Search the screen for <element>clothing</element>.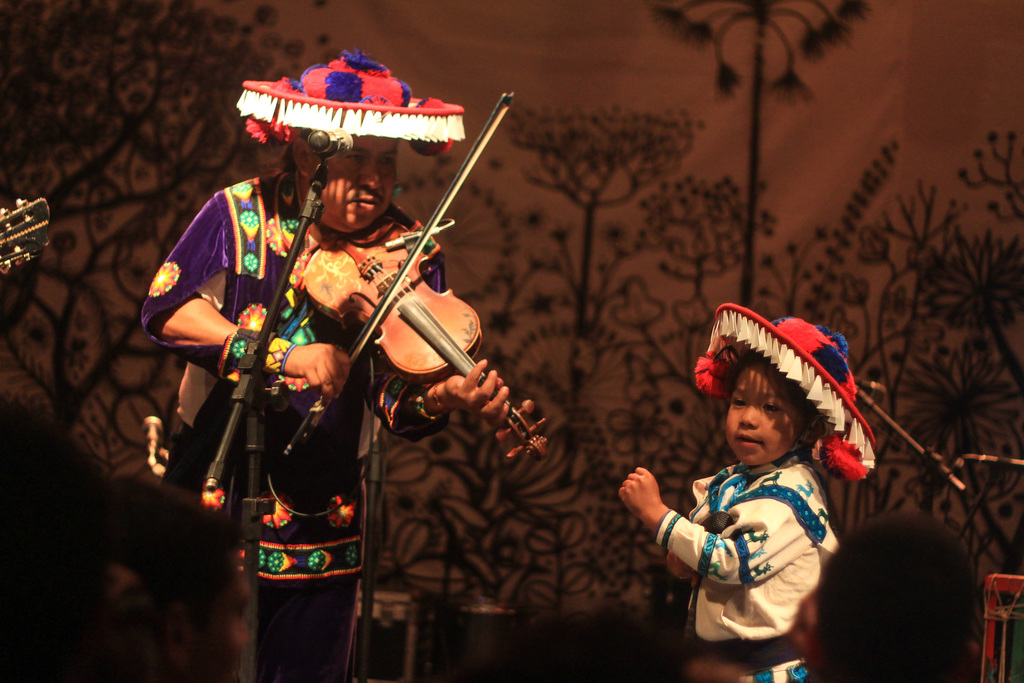
Found at [x1=644, y1=362, x2=871, y2=662].
